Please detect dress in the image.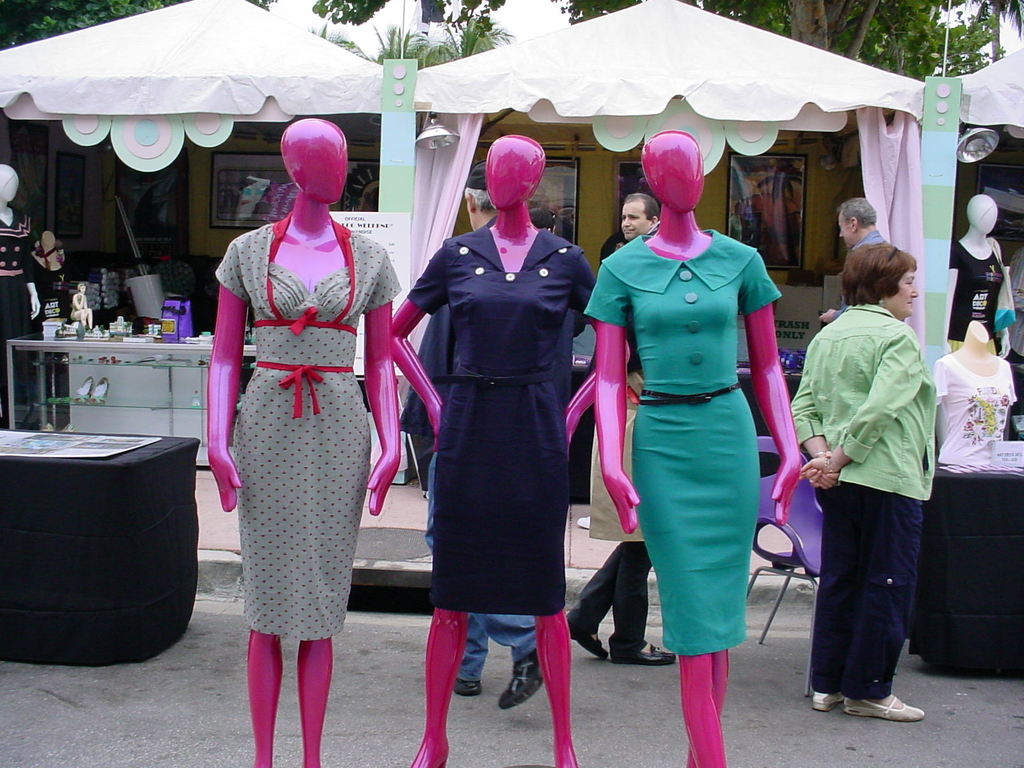
[x1=601, y1=250, x2=776, y2=668].
